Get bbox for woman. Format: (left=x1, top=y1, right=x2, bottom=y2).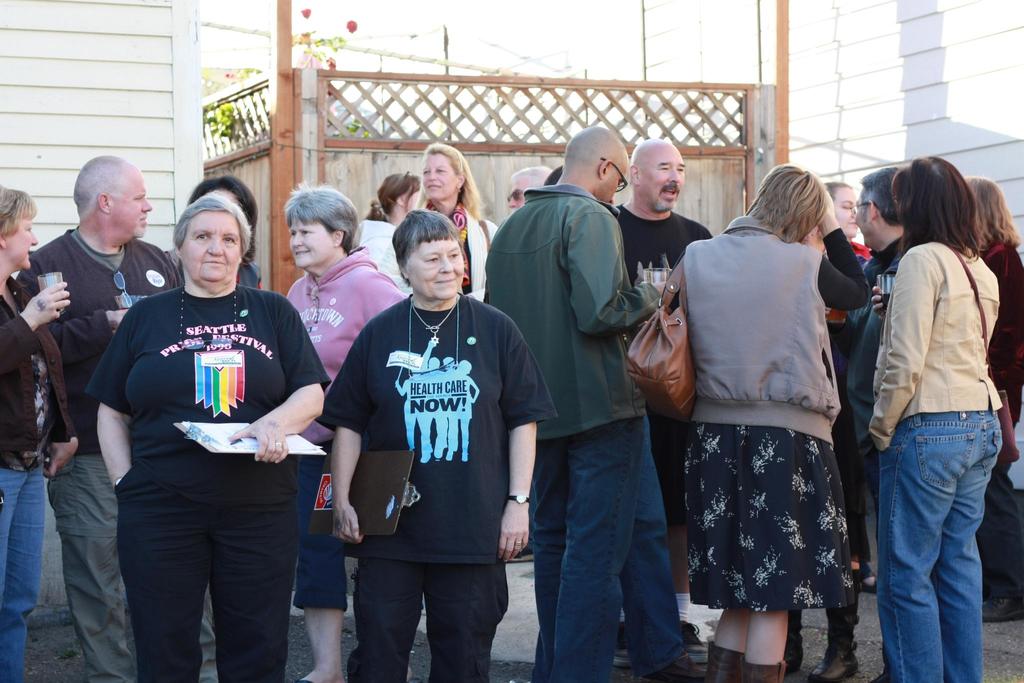
(left=813, top=178, right=871, bottom=589).
